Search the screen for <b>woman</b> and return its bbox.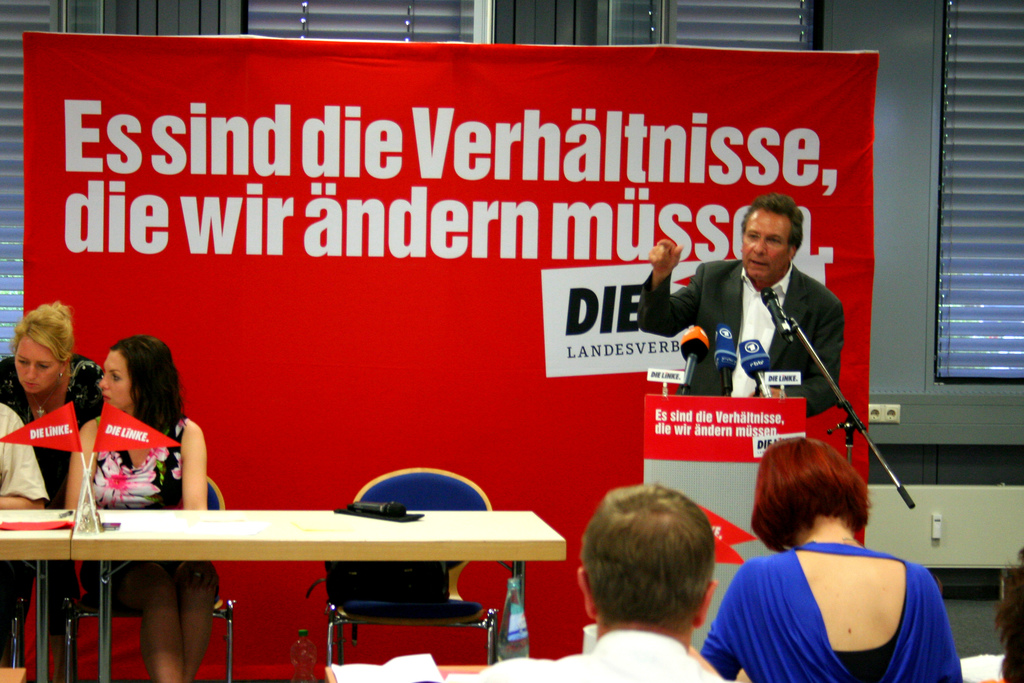
Found: BBox(0, 301, 113, 679).
